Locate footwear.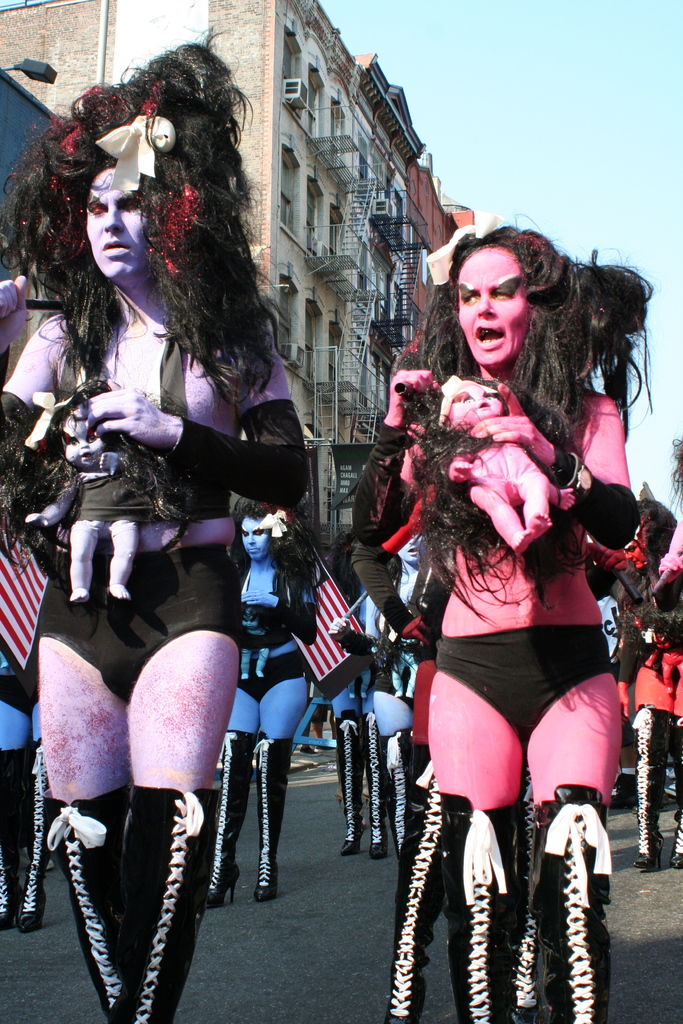
Bounding box: left=383, top=731, right=414, bottom=858.
